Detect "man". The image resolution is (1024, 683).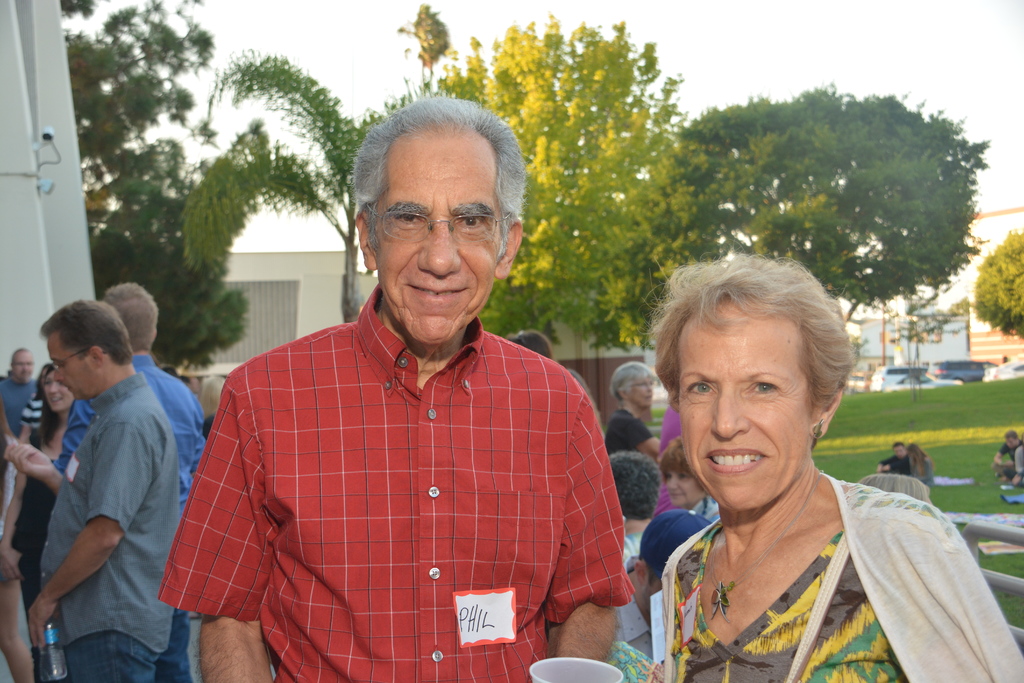
l=1, t=278, r=206, b=682.
